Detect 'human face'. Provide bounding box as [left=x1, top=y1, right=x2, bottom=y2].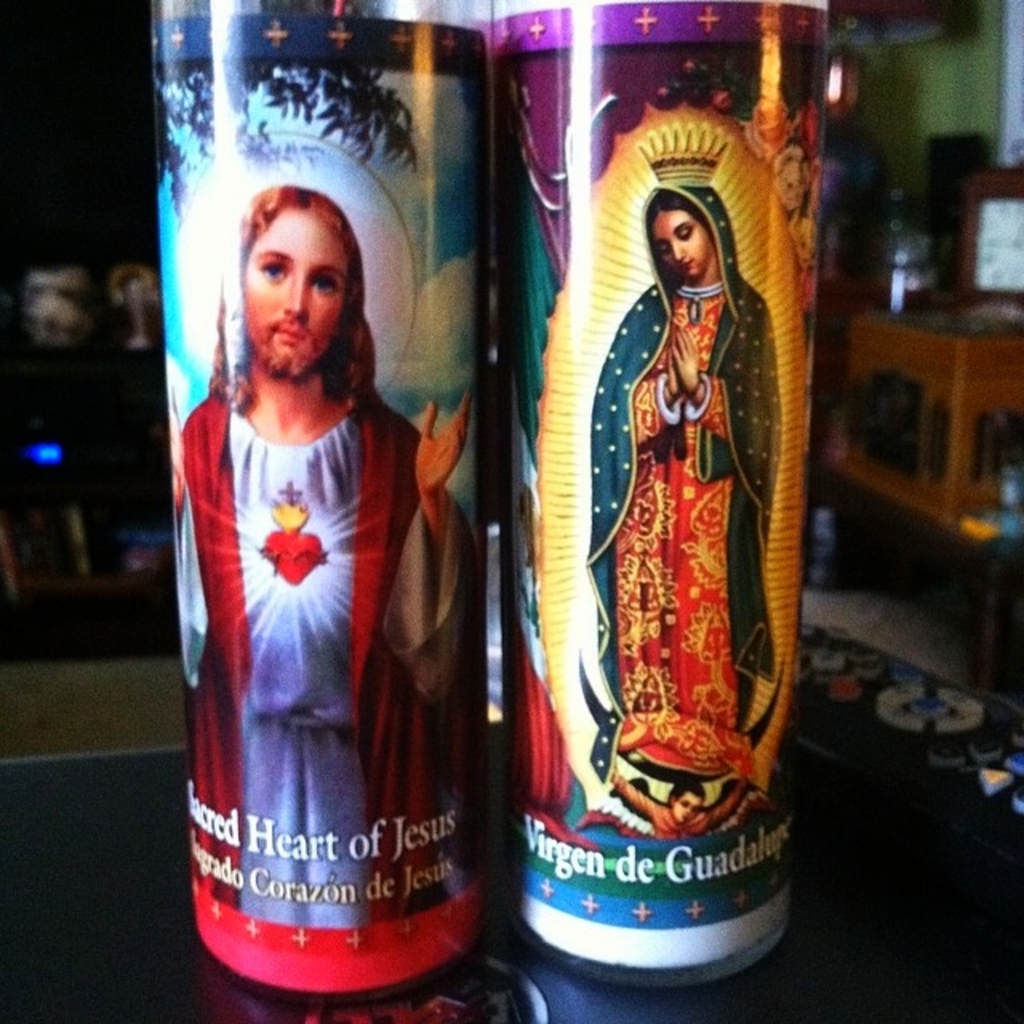
[left=250, top=205, right=342, bottom=363].
